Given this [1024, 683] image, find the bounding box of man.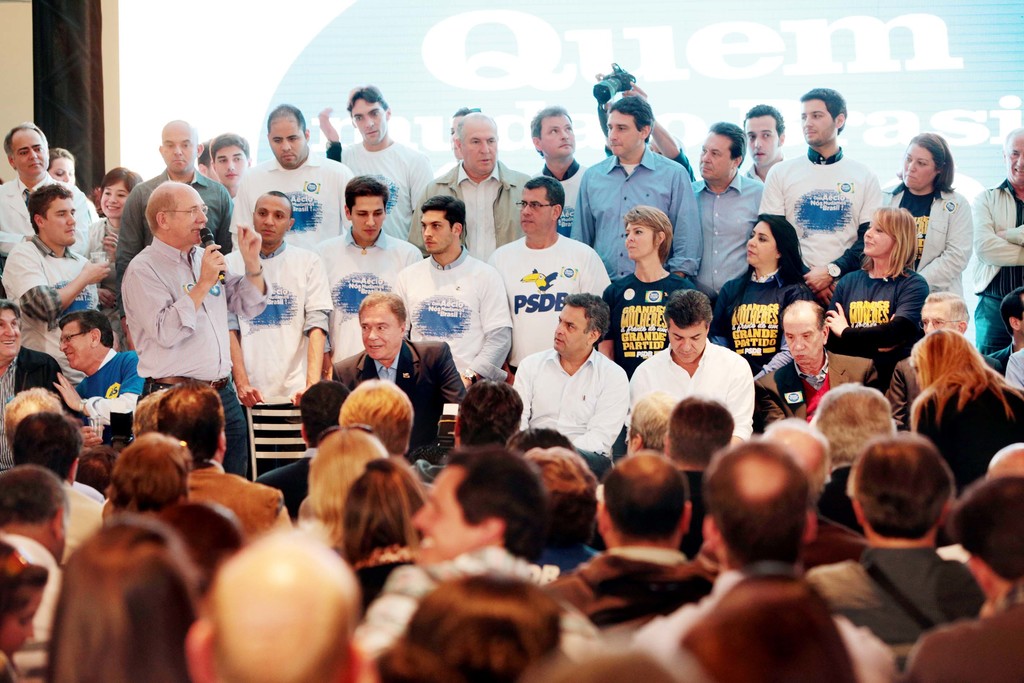
[527,104,589,242].
